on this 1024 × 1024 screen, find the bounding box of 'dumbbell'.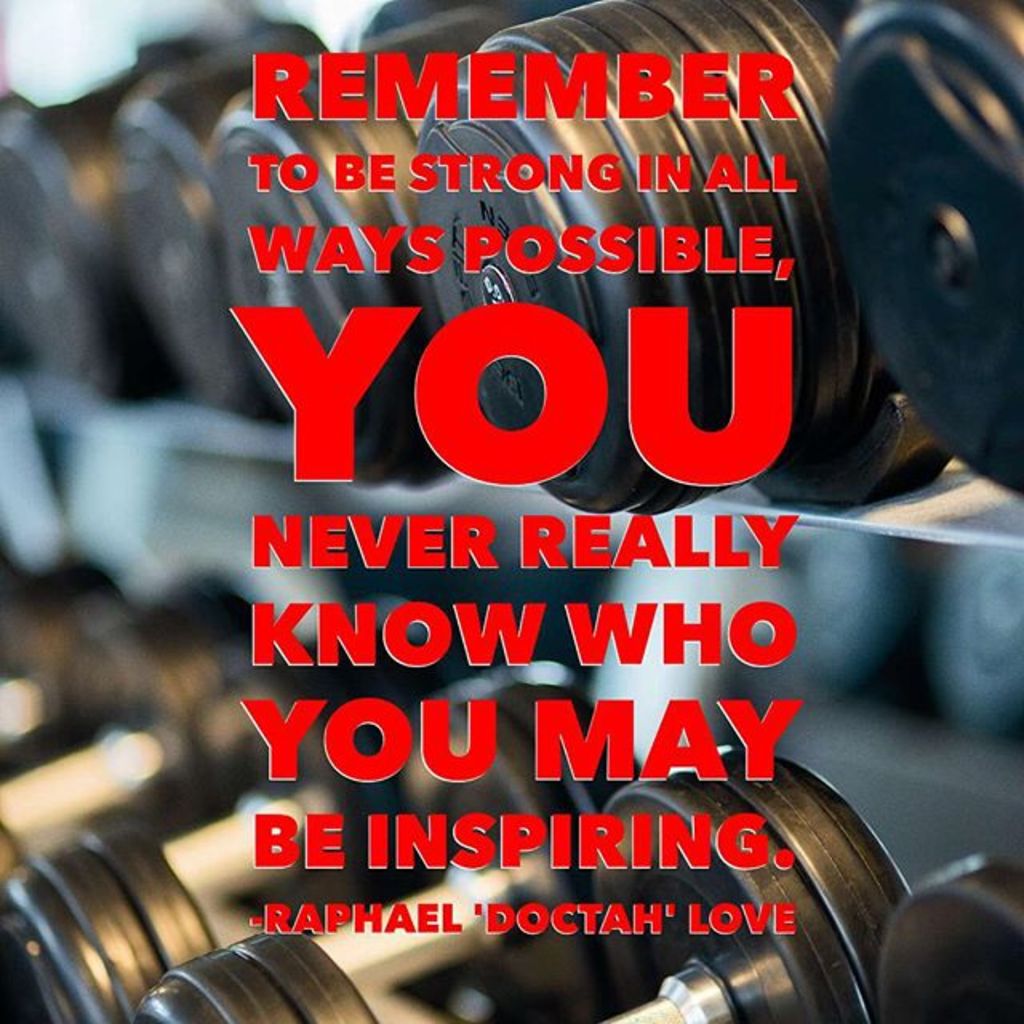
Bounding box: bbox=[0, 546, 1022, 1022].
